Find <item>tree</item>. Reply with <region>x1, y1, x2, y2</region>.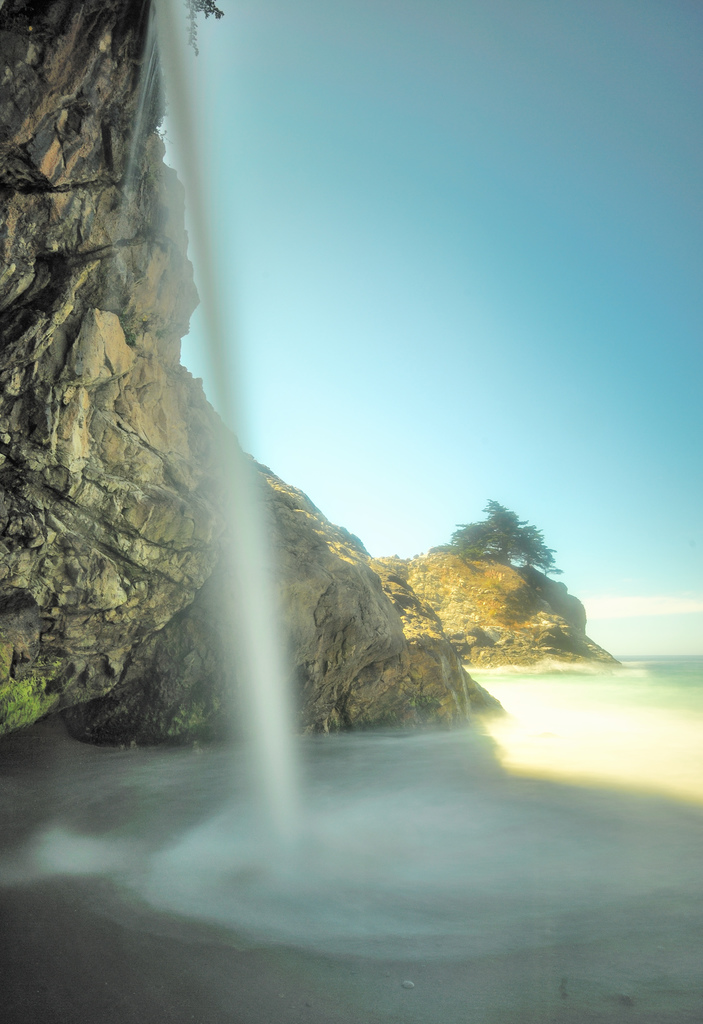
<region>434, 494, 564, 574</region>.
